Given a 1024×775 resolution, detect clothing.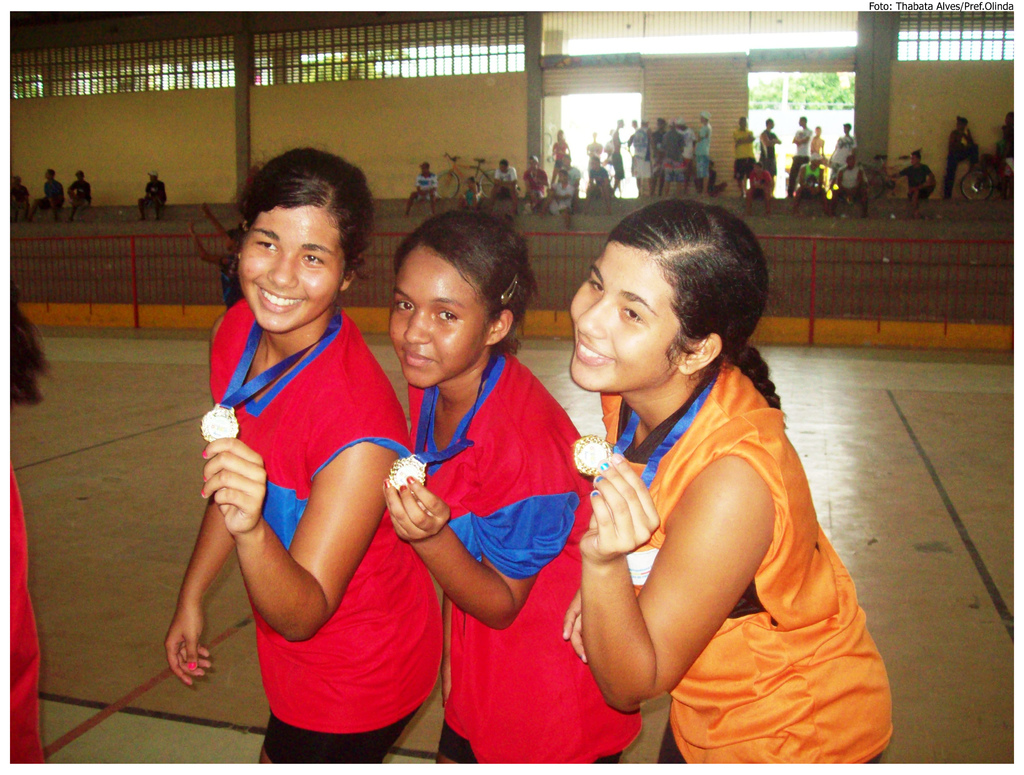
rect(9, 184, 26, 207).
